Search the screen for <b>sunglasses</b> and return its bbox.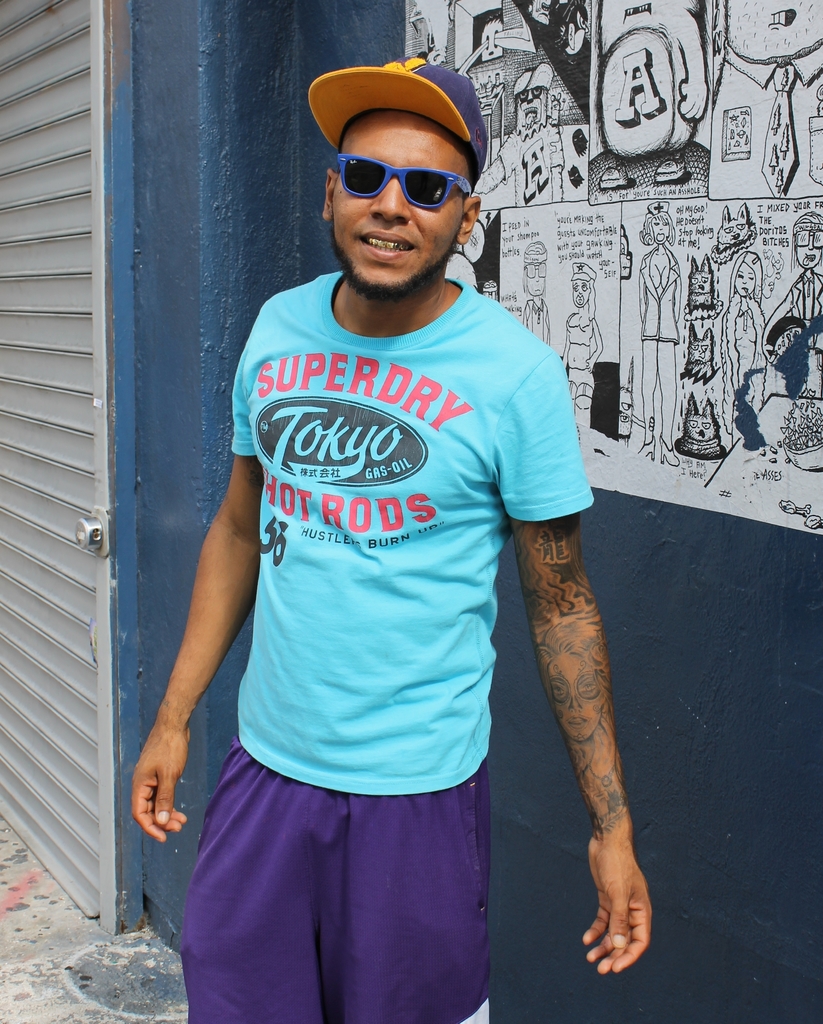
Found: (335, 151, 474, 211).
